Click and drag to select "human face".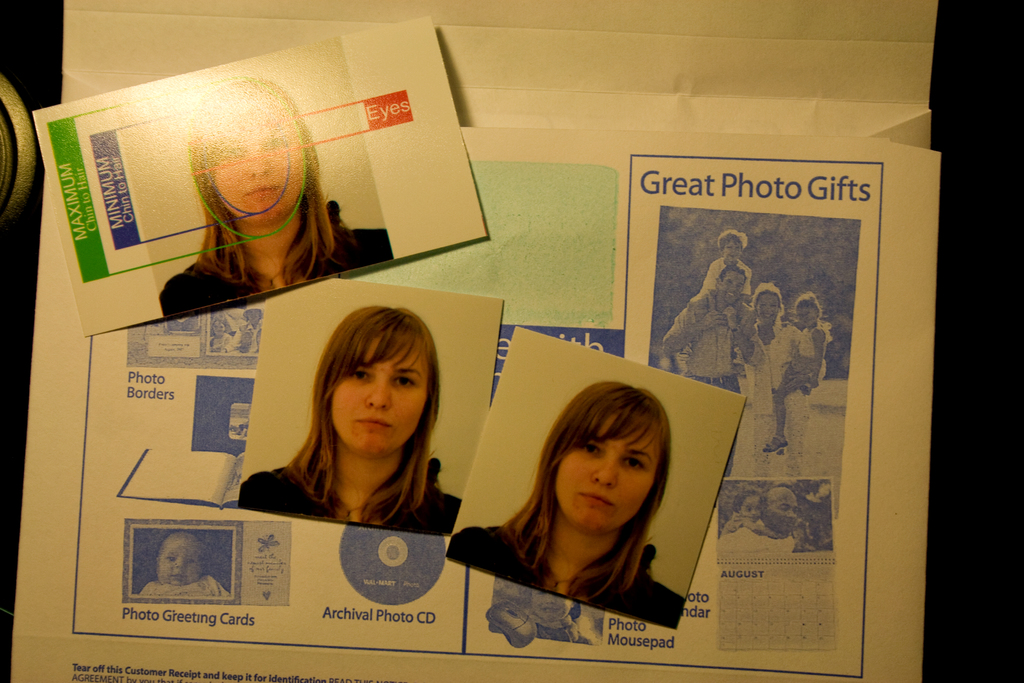
Selection: <box>724,235,739,255</box>.
